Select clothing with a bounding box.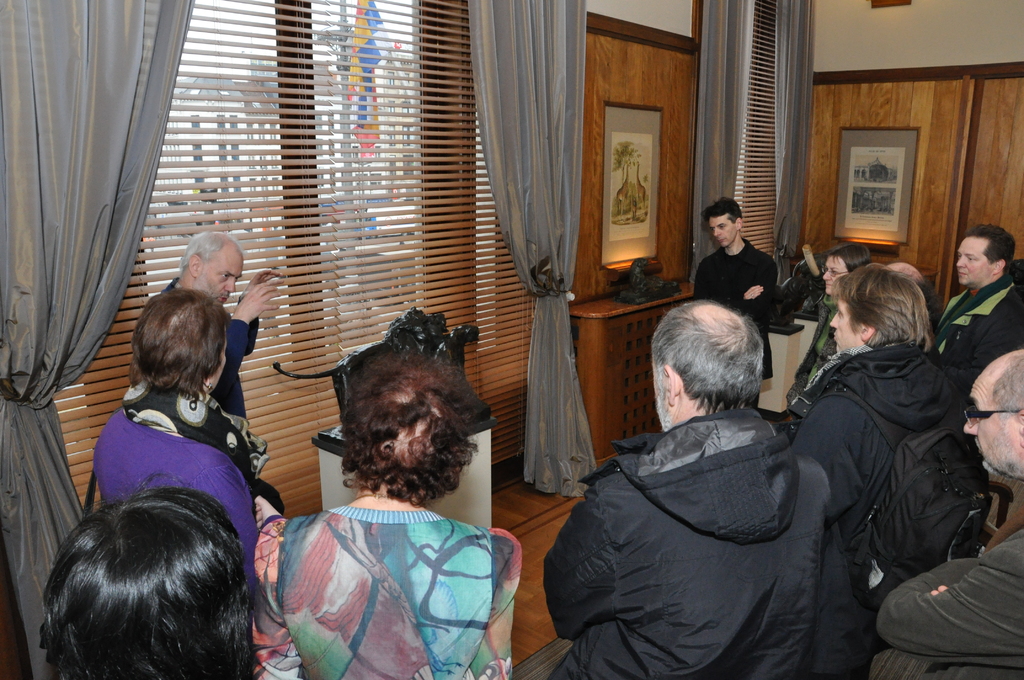
[859,533,1023,679].
